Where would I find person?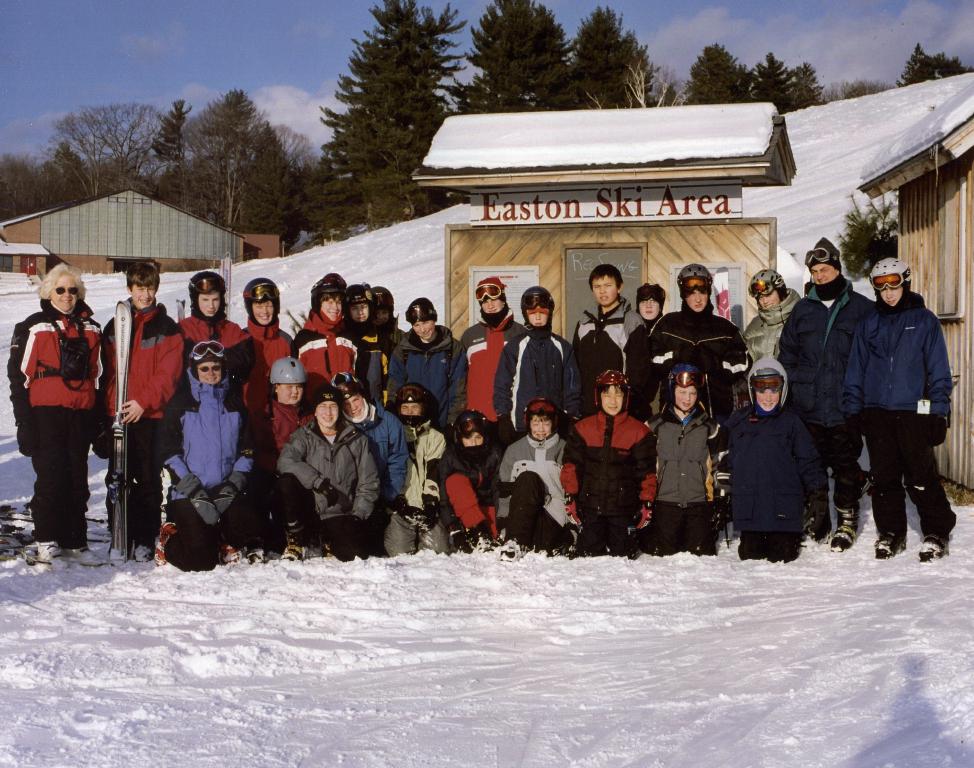
At x1=255, y1=356, x2=315, y2=555.
